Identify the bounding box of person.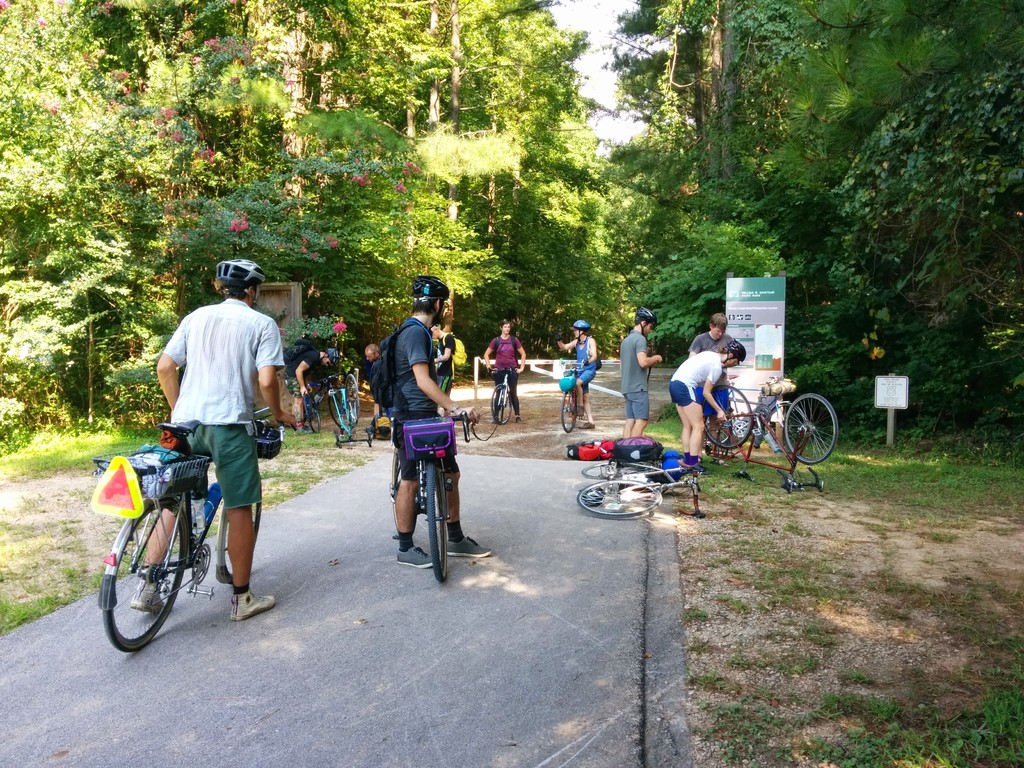
(x1=484, y1=319, x2=527, y2=420).
